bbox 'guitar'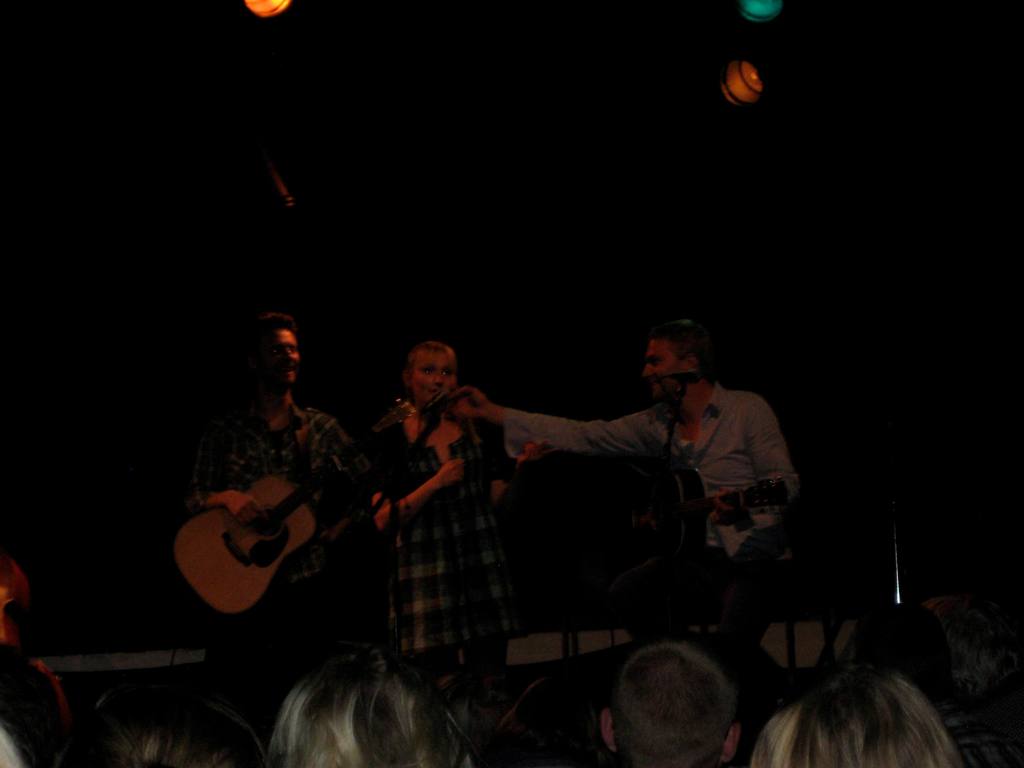
select_region(161, 412, 354, 627)
